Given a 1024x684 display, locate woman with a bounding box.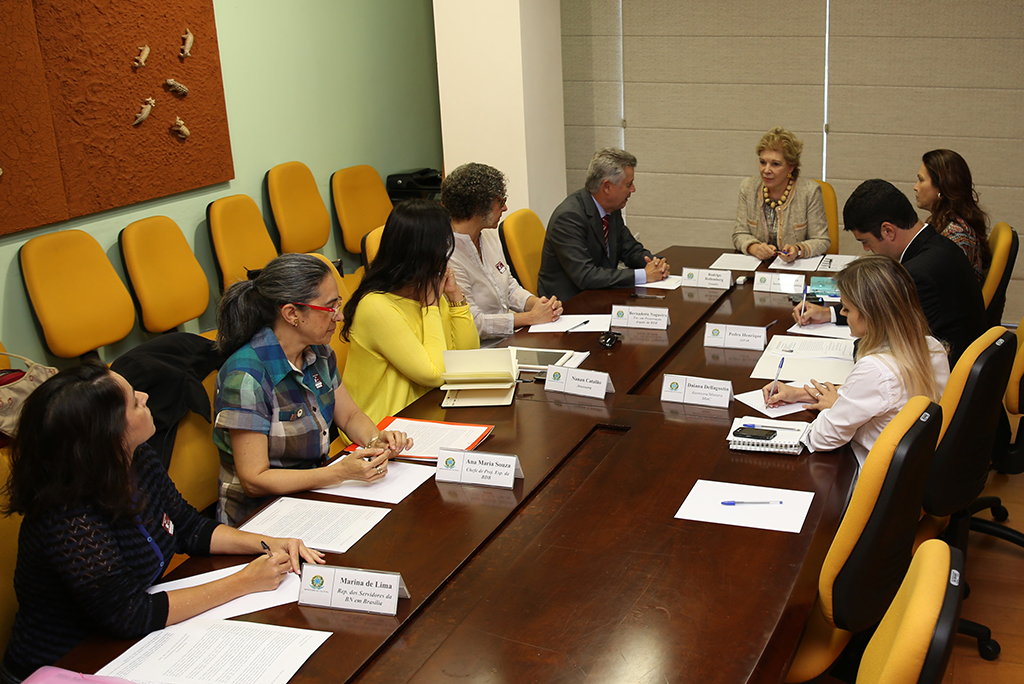
Located: box=[727, 126, 829, 260].
